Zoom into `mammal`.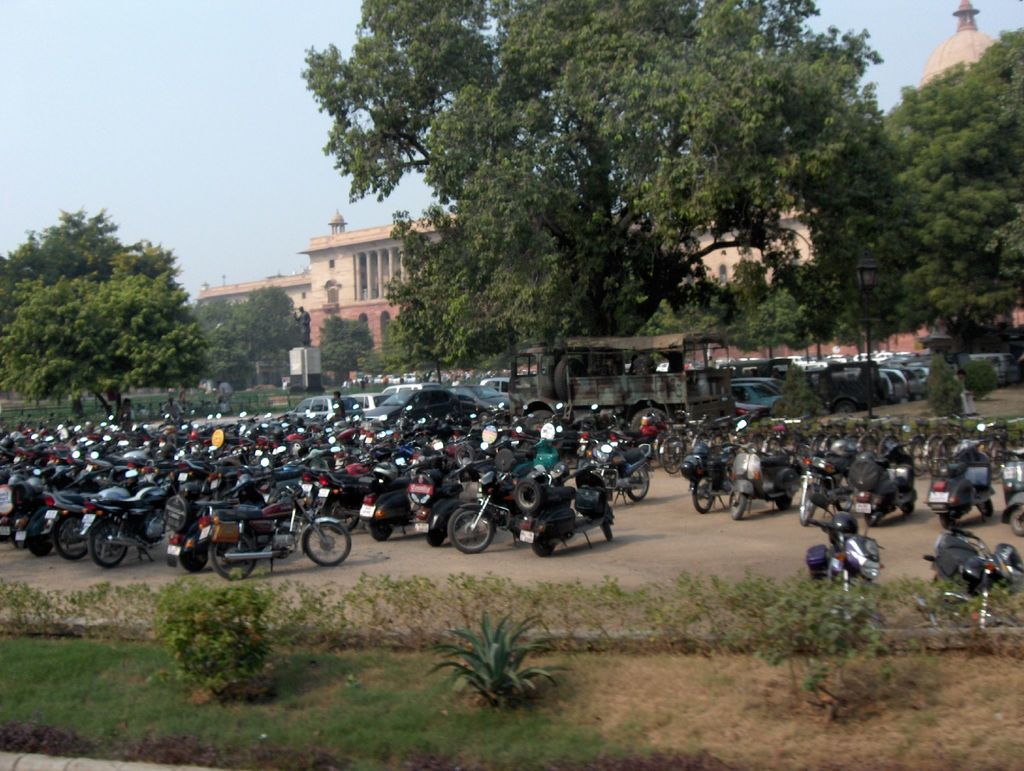
Zoom target: (x1=123, y1=396, x2=128, y2=429).
